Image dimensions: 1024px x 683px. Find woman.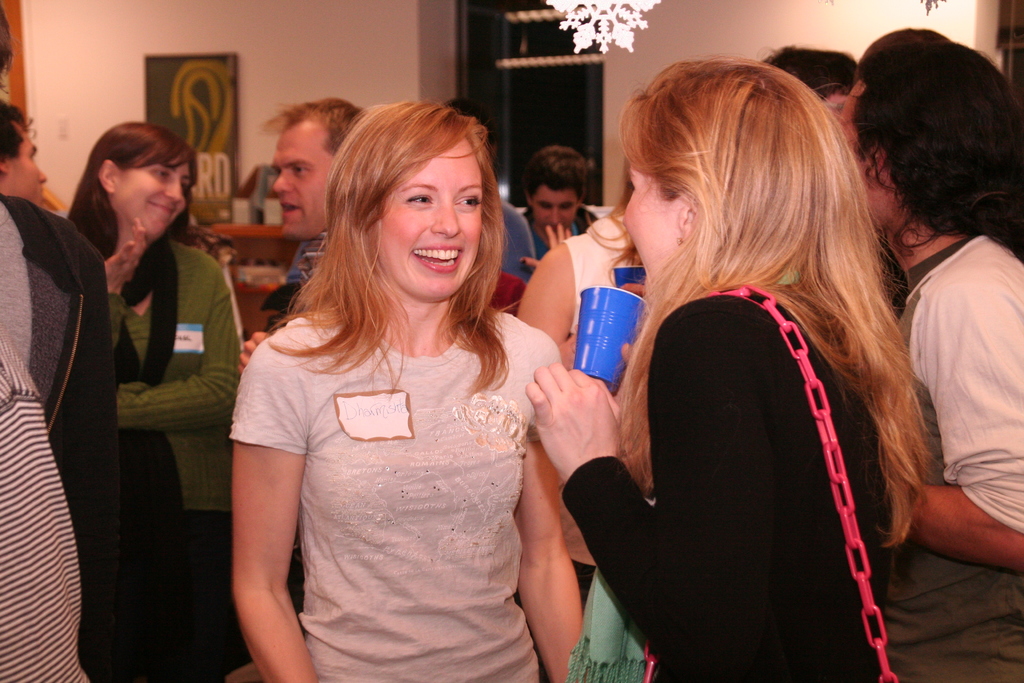
detection(230, 100, 580, 682).
